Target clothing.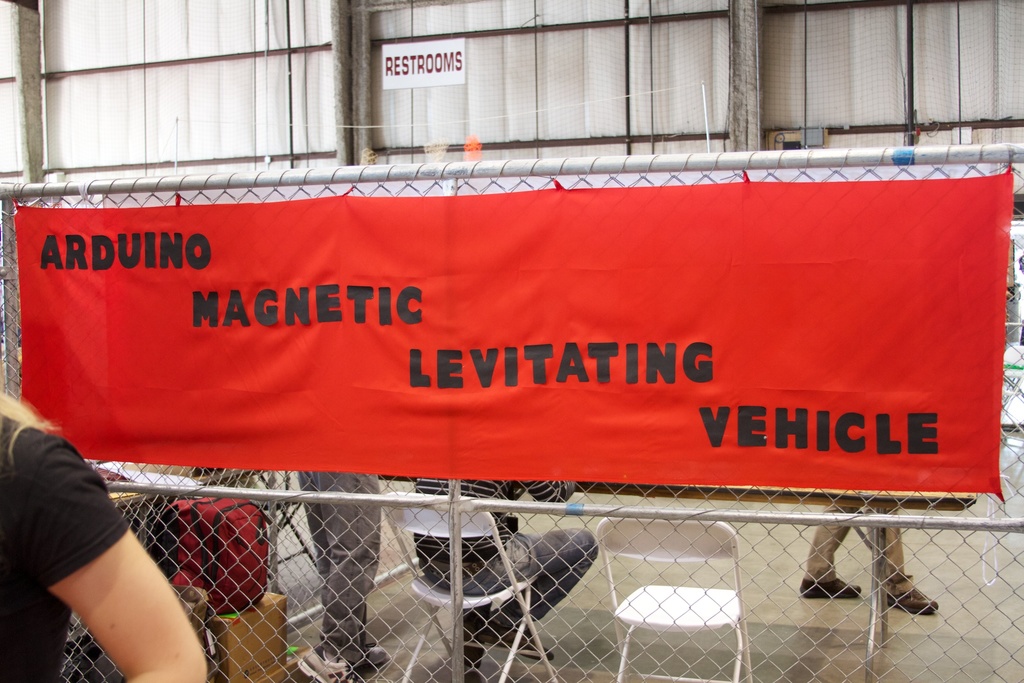
Target region: BBox(300, 473, 385, 667).
